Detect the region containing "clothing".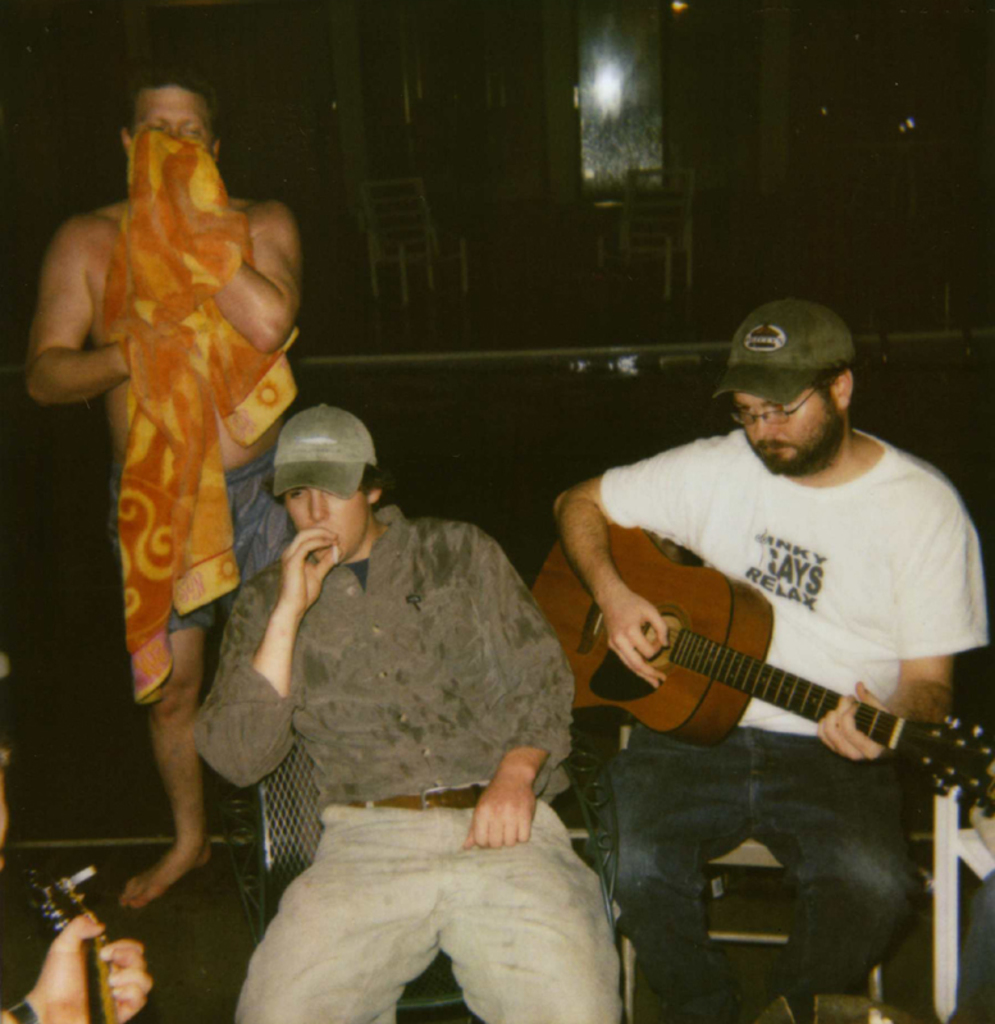
(left=601, top=425, right=989, bottom=1023).
